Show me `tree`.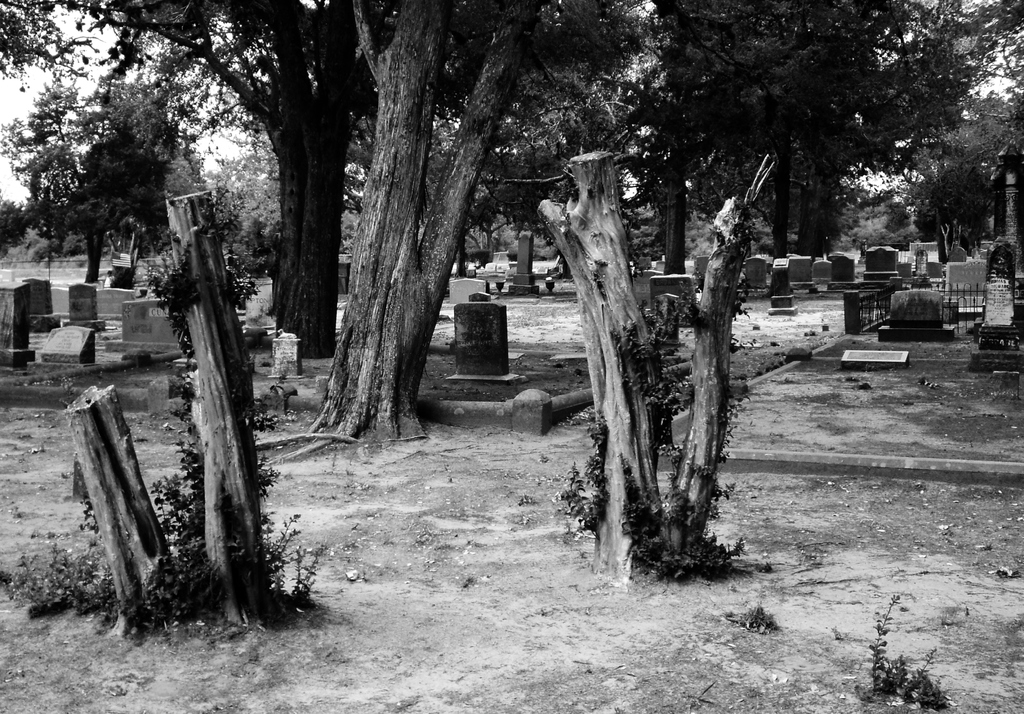
`tree` is here: bbox=(206, 129, 380, 281).
